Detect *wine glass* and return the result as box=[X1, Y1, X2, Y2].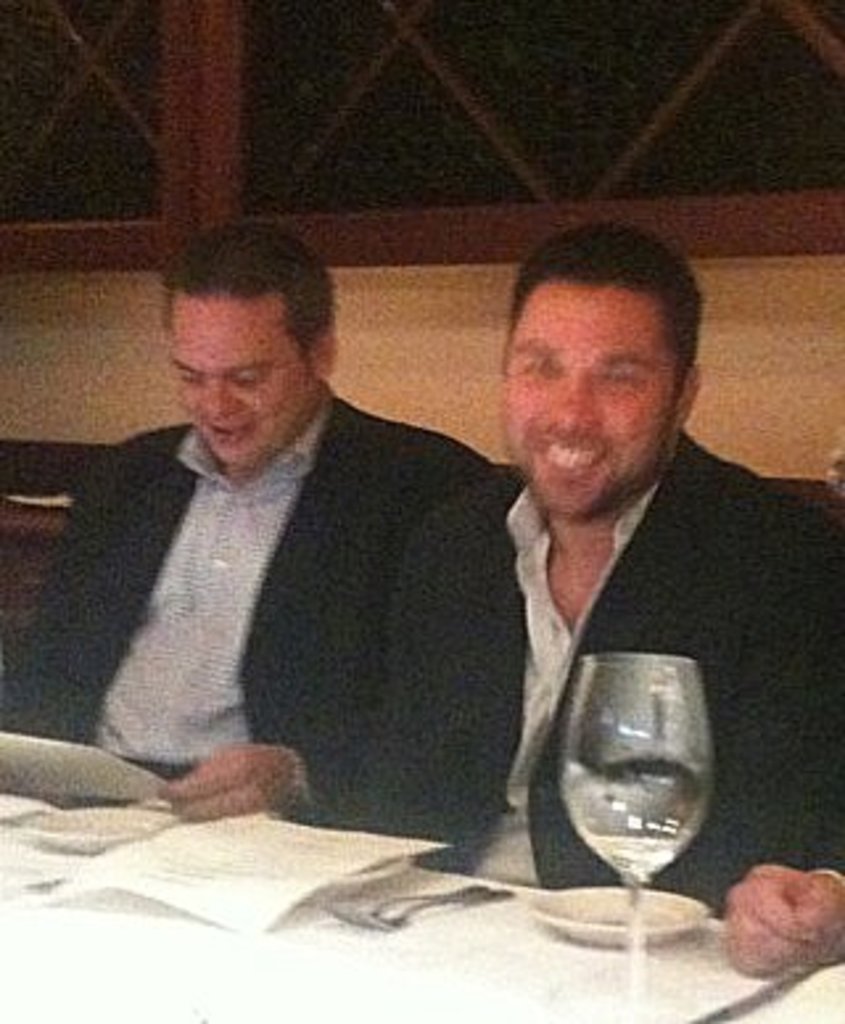
box=[557, 649, 710, 987].
